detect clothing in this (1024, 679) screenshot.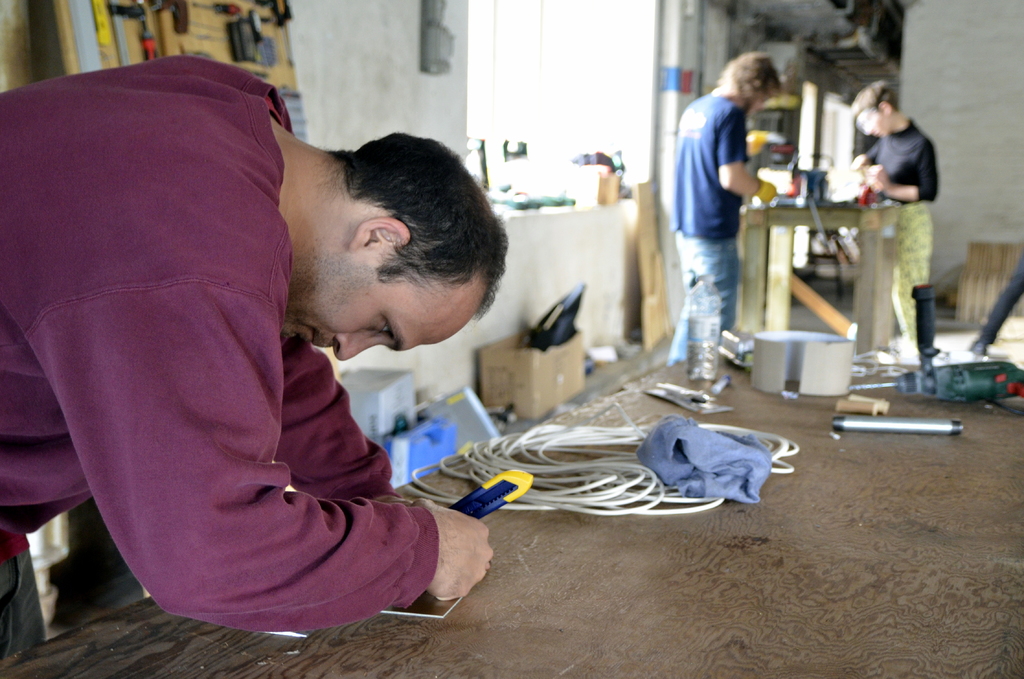
Detection: <bbox>666, 228, 743, 367</bbox>.
